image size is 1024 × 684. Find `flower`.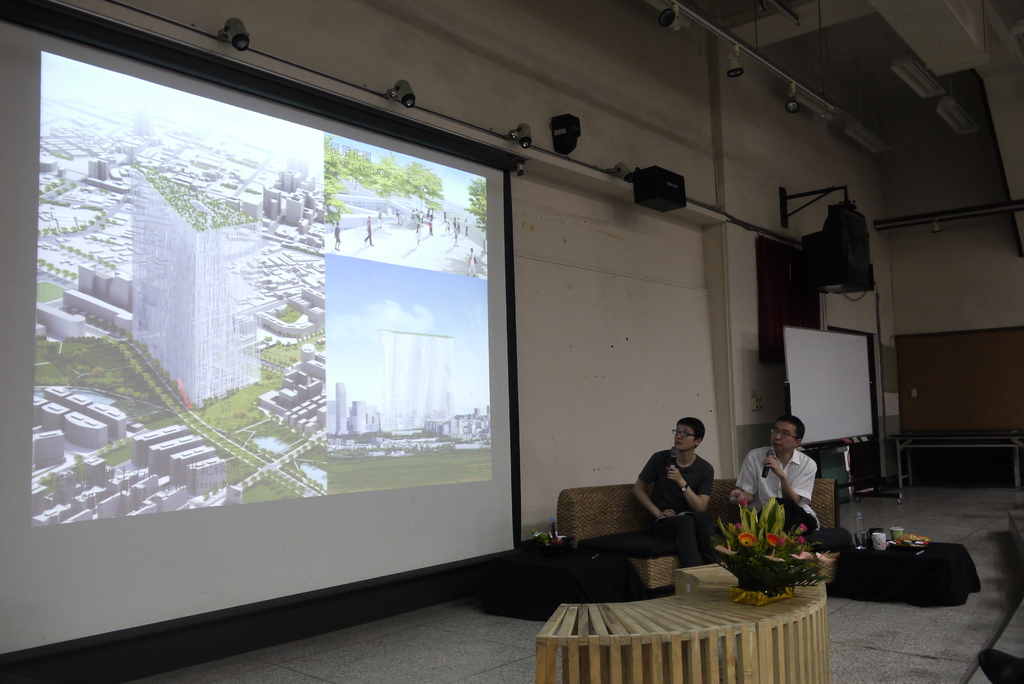
Rect(764, 532, 781, 549).
